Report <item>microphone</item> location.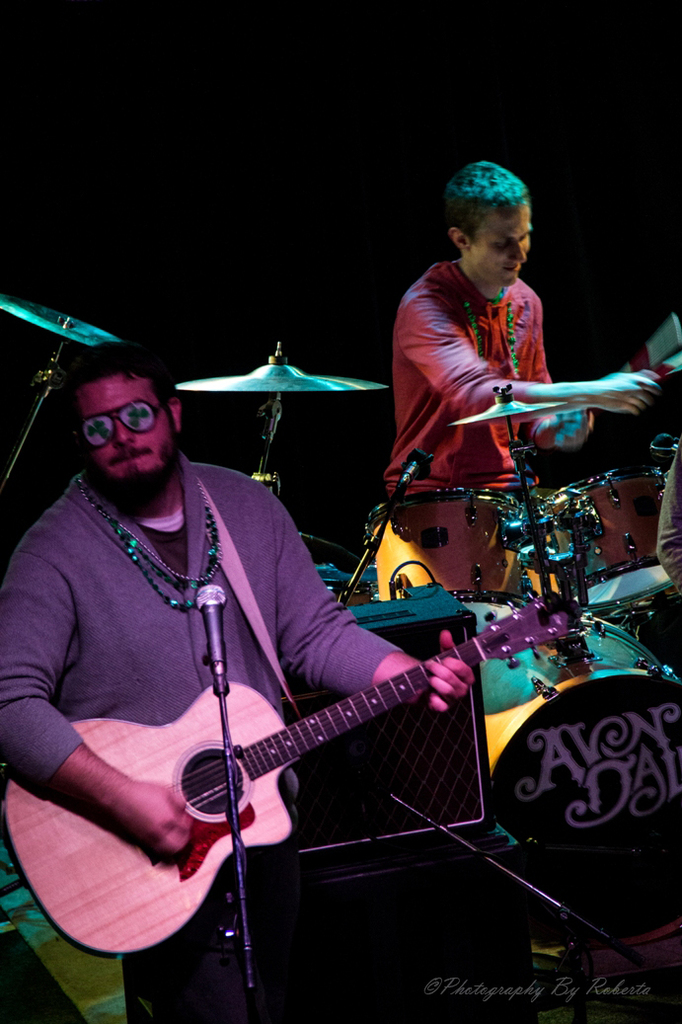
Report: detection(192, 577, 227, 679).
